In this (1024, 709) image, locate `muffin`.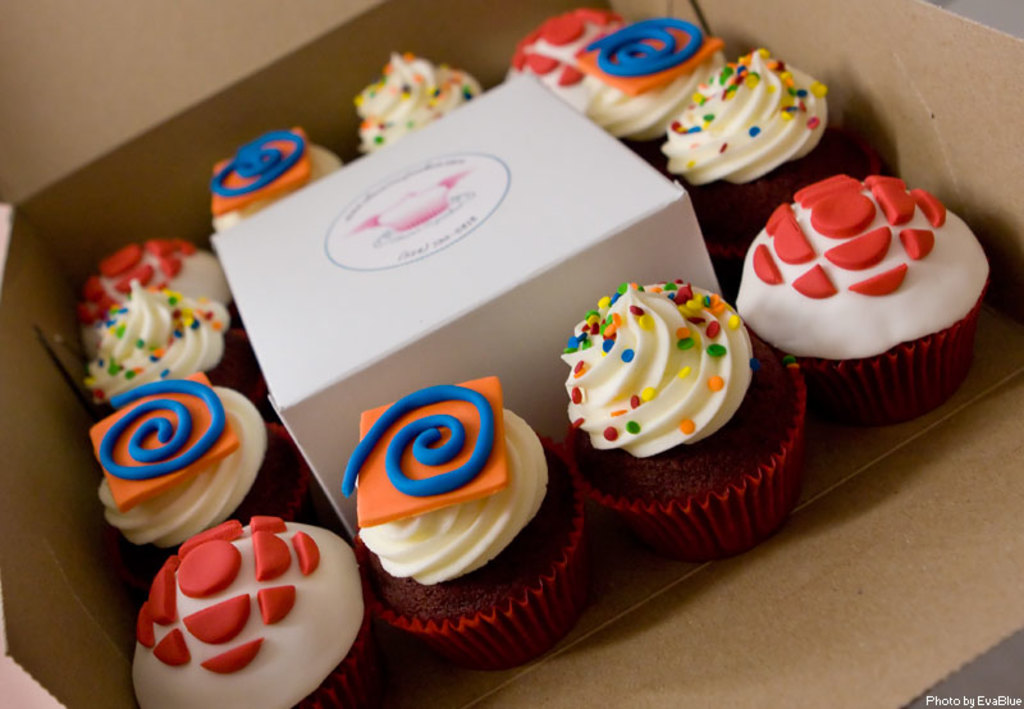
Bounding box: crop(749, 156, 998, 424).
